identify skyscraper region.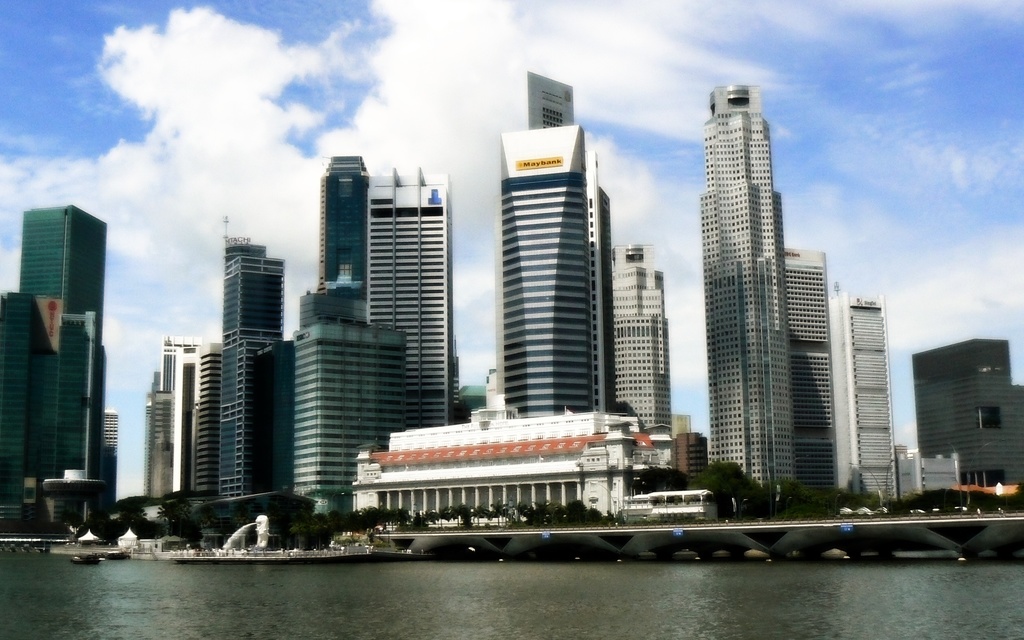
Region: BBox(184, 337, 219, 498).
